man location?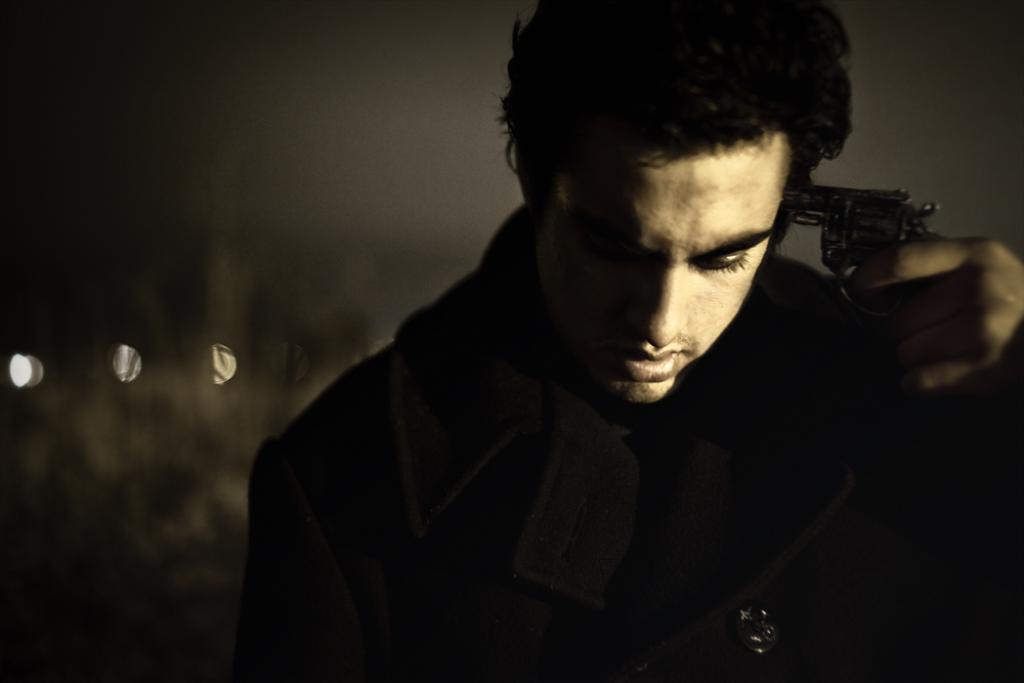
l=248, t=0, r=1023, b=682
